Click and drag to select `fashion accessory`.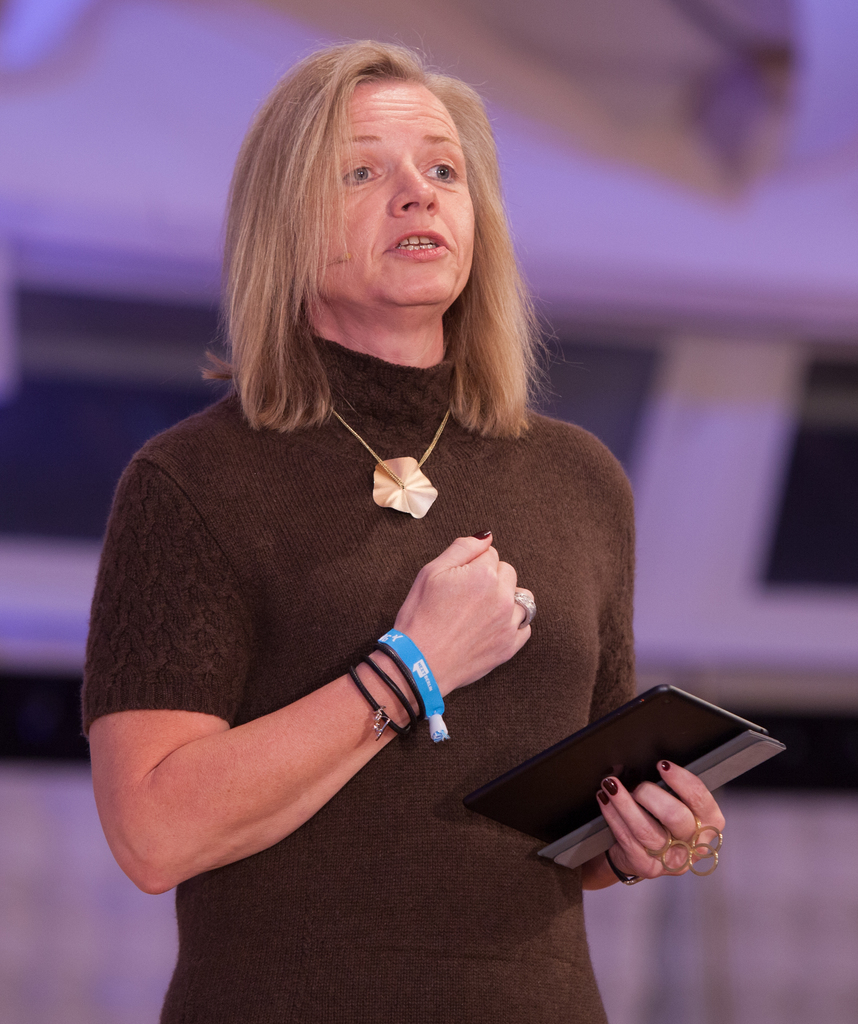
Selection: locate(512, 587, 536, 631).
